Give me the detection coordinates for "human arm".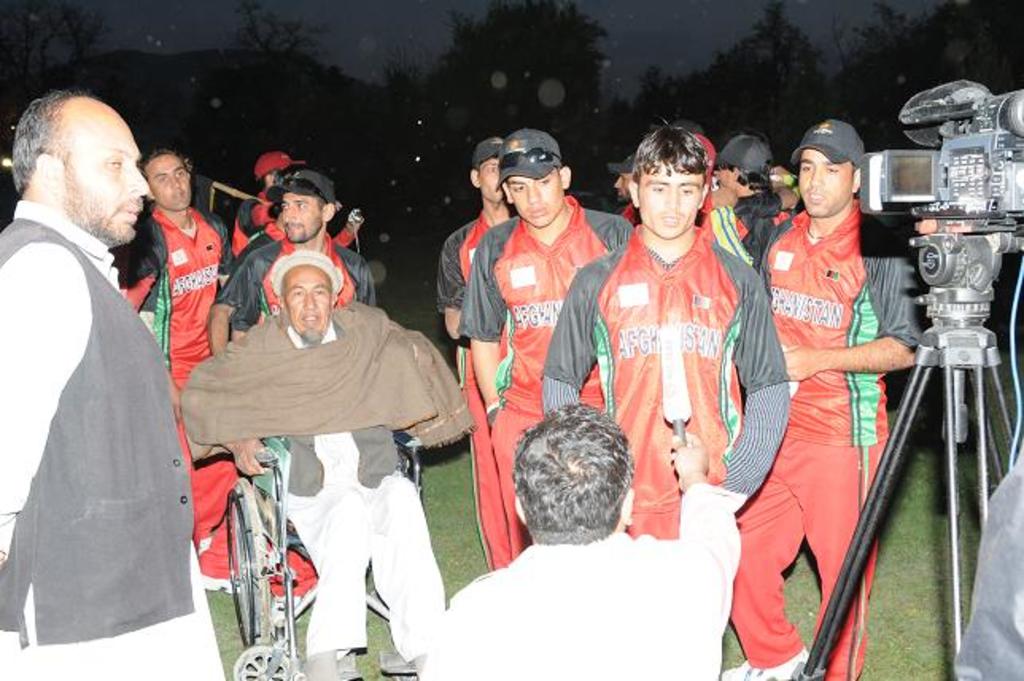
[331,204,363,243].
